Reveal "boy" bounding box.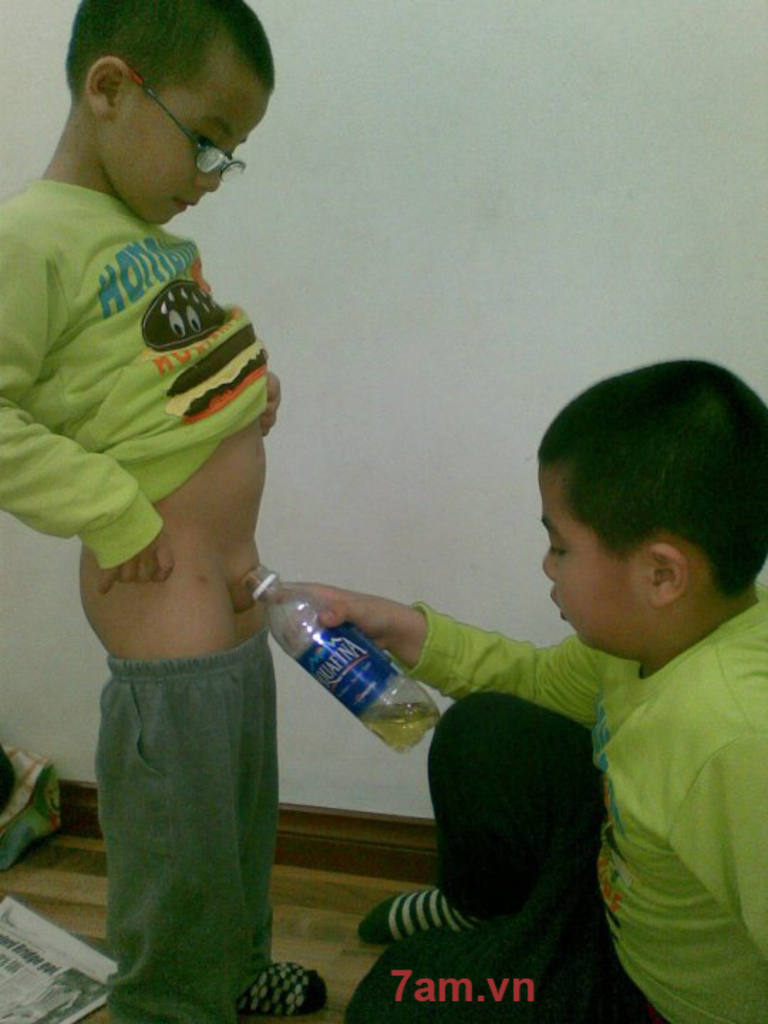
Revealed: box(267, 354, 767, 1023).
